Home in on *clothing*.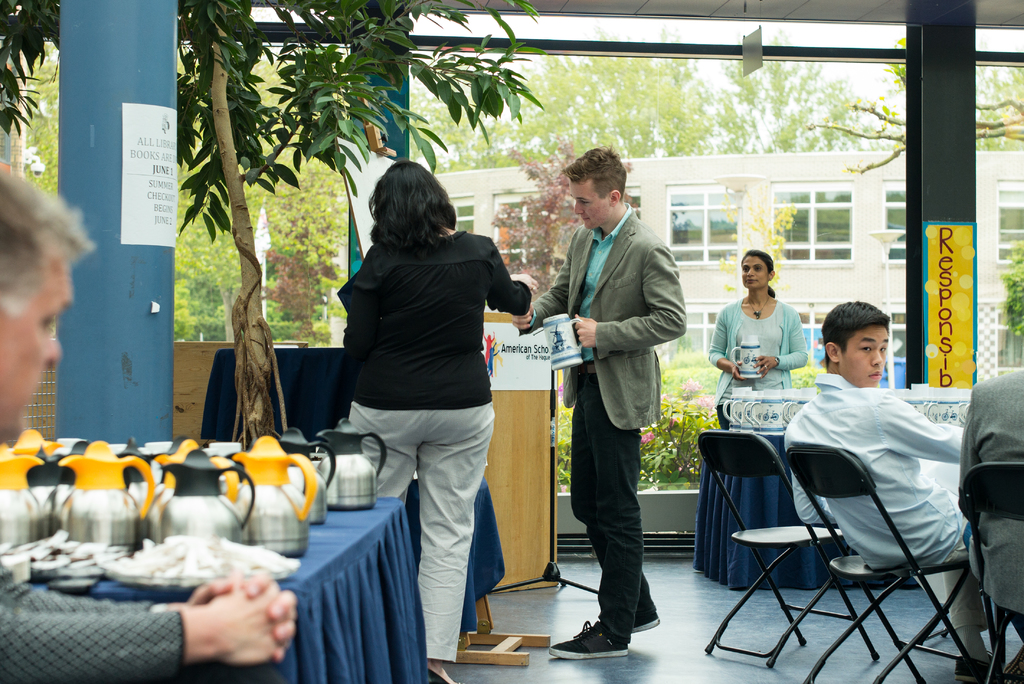
Homed in at 325/180/519/601.
